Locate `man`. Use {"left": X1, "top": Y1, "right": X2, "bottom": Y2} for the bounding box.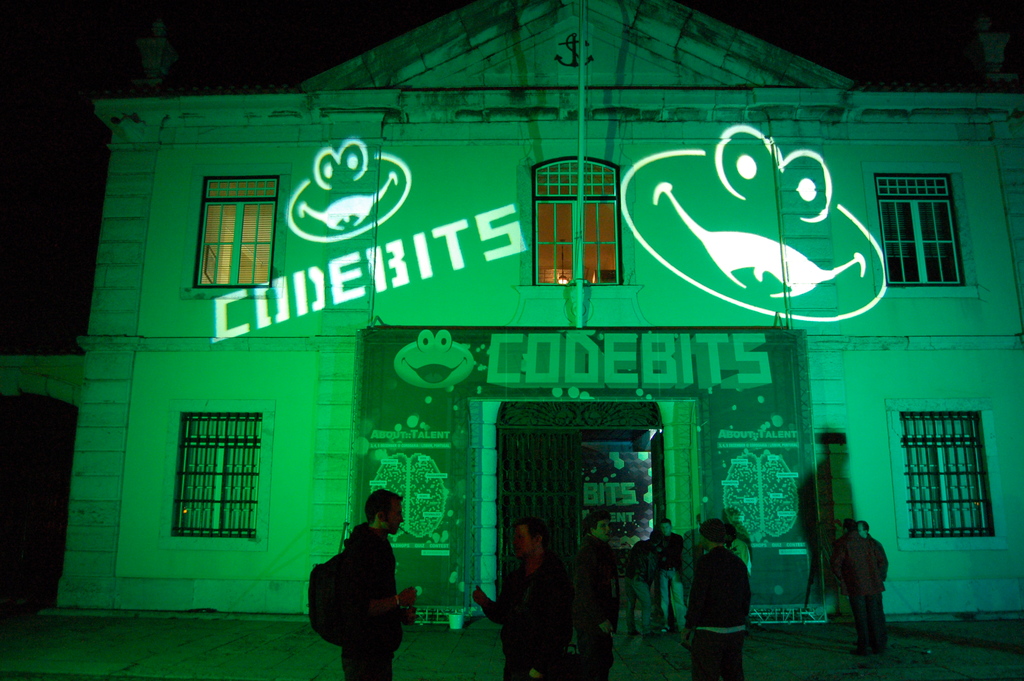
{"left": 681, "top": 516, "right": 753, "bottom": 680}.
